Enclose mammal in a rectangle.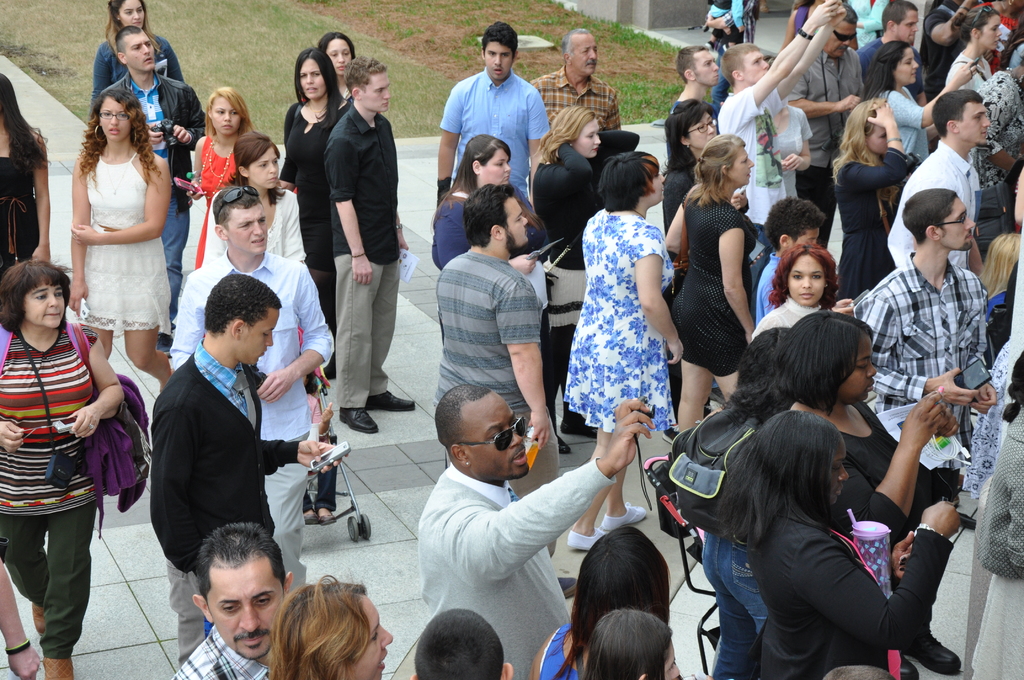
[316, 27, 356, 93].
